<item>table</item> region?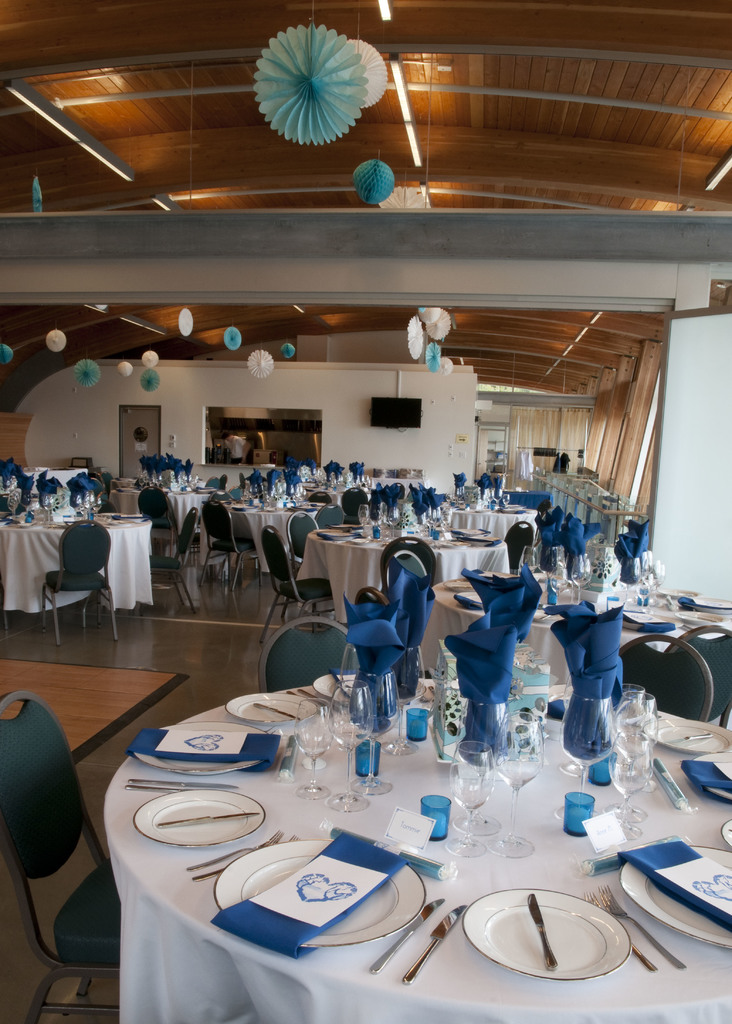
bbox(0, 514, 145, 629)
